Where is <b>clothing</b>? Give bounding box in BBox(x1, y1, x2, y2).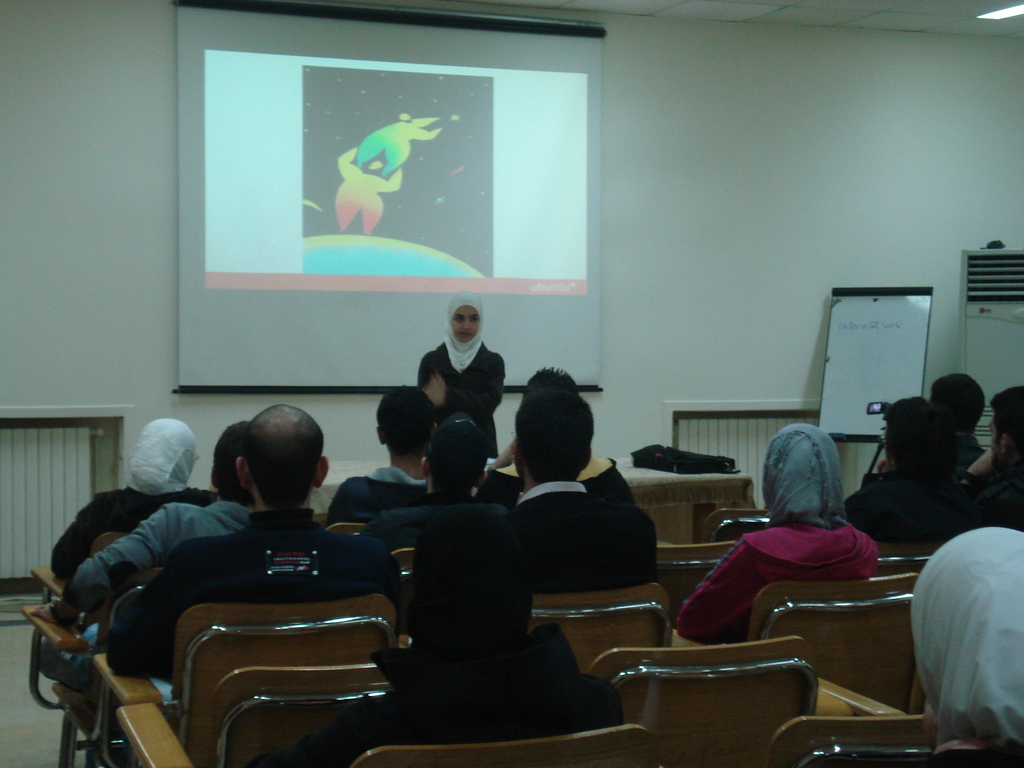
BBox(908, 504, 1023, 758).
